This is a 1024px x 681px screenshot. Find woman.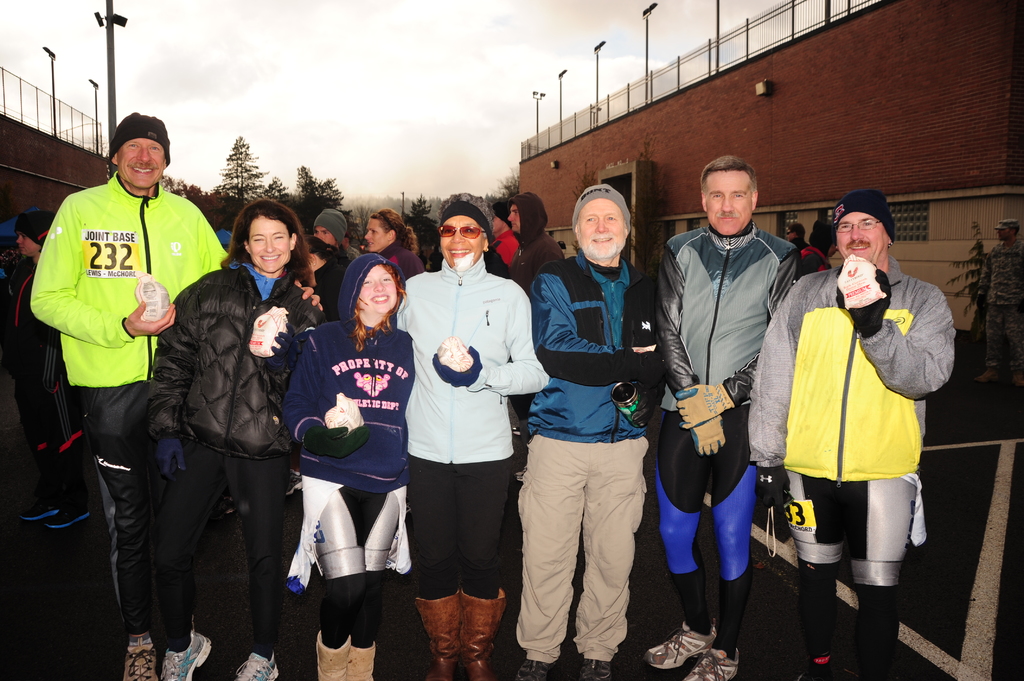
Bounding box: [282, 253, 412, 680].
